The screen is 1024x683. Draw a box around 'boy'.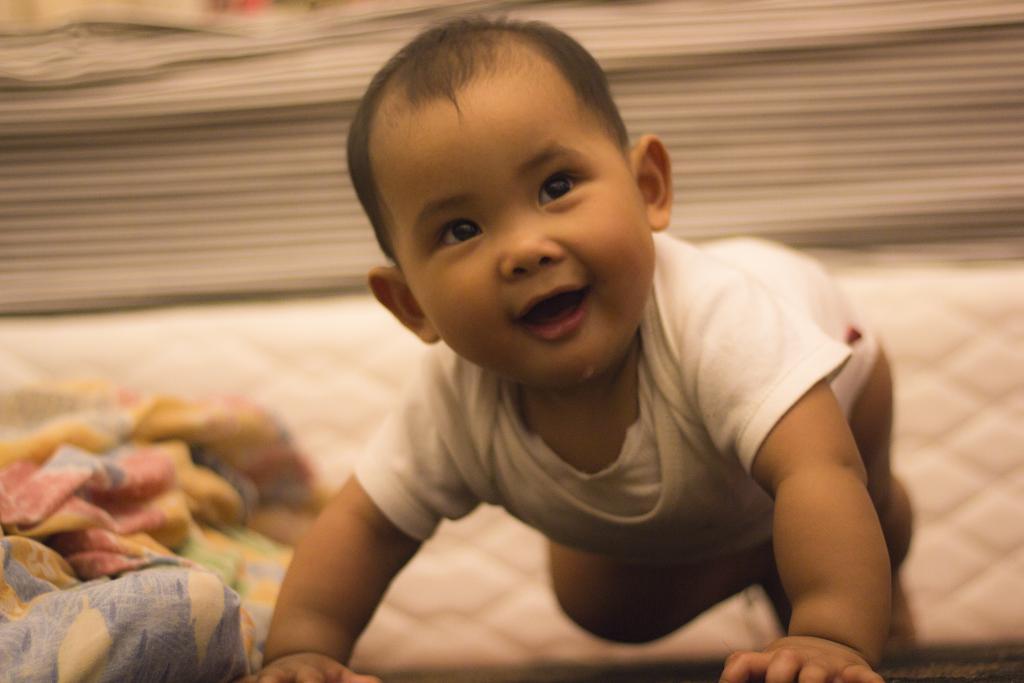
<region>246, 15, 909, 678</region>.
